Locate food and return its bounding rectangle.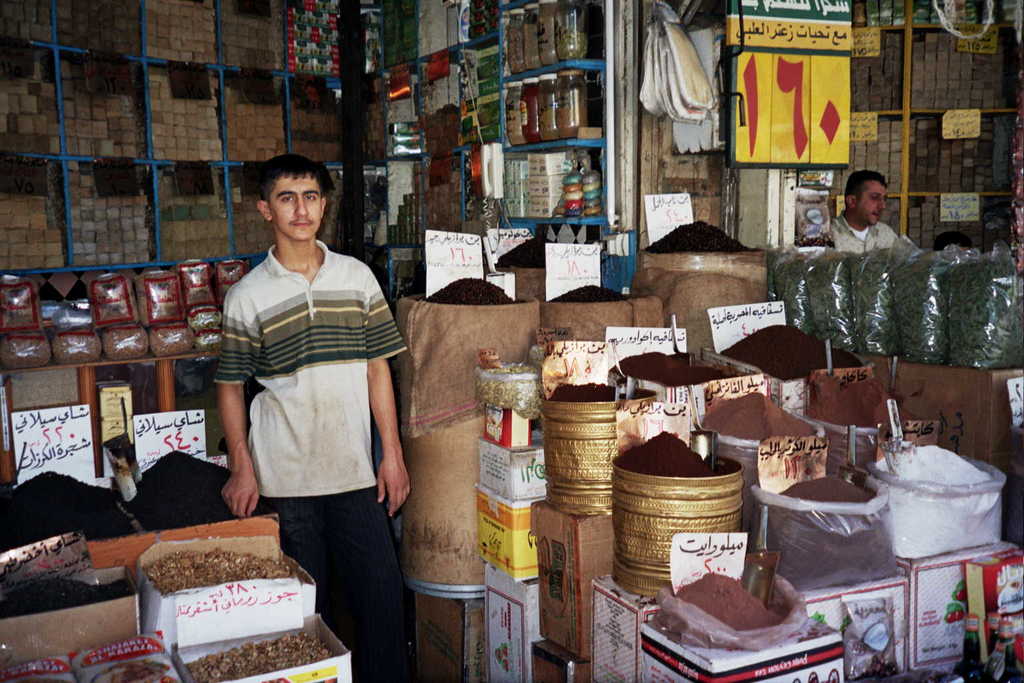
region(213, 259, 246, 309).
